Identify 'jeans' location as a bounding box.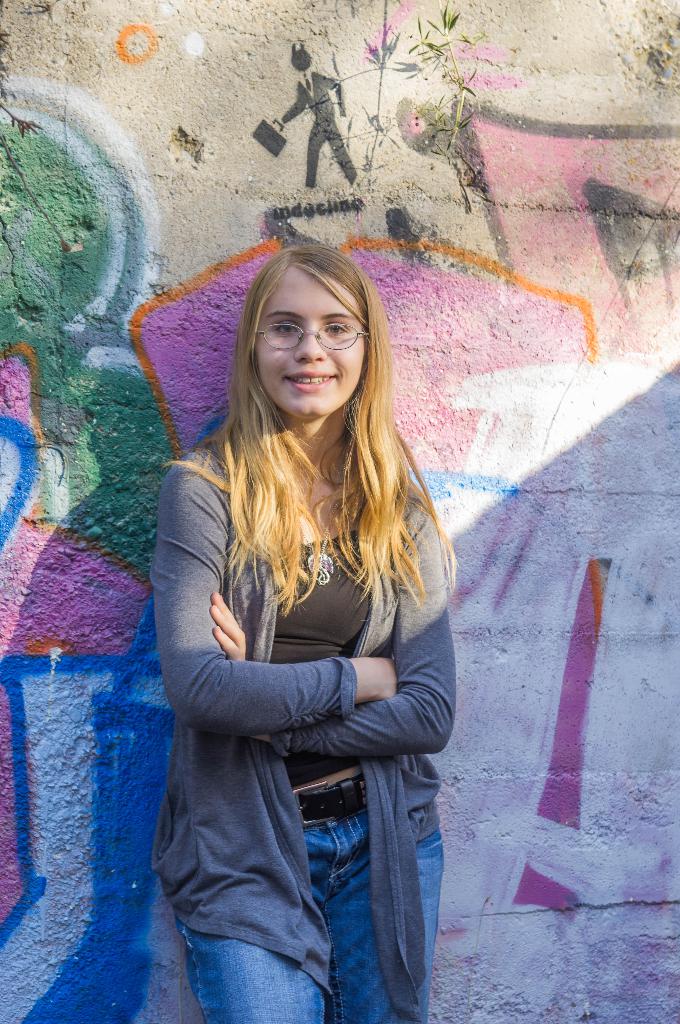
[150,702,437,1017].
